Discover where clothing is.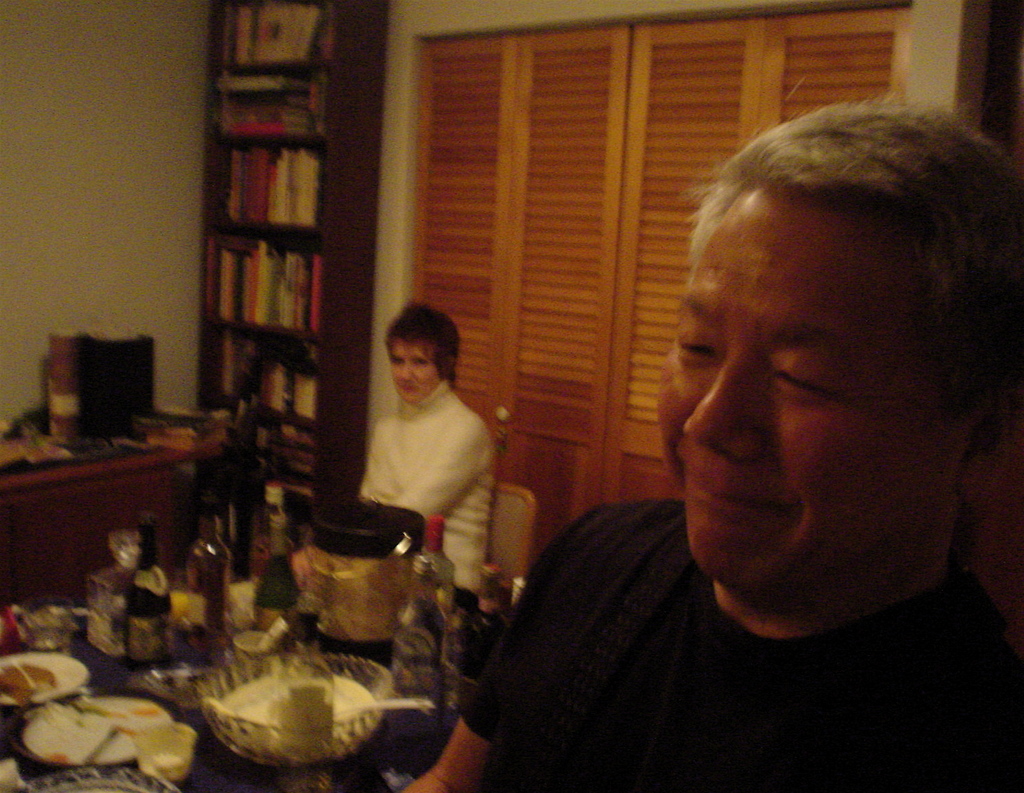
Discovered at [456, 494, 1023, 790].
